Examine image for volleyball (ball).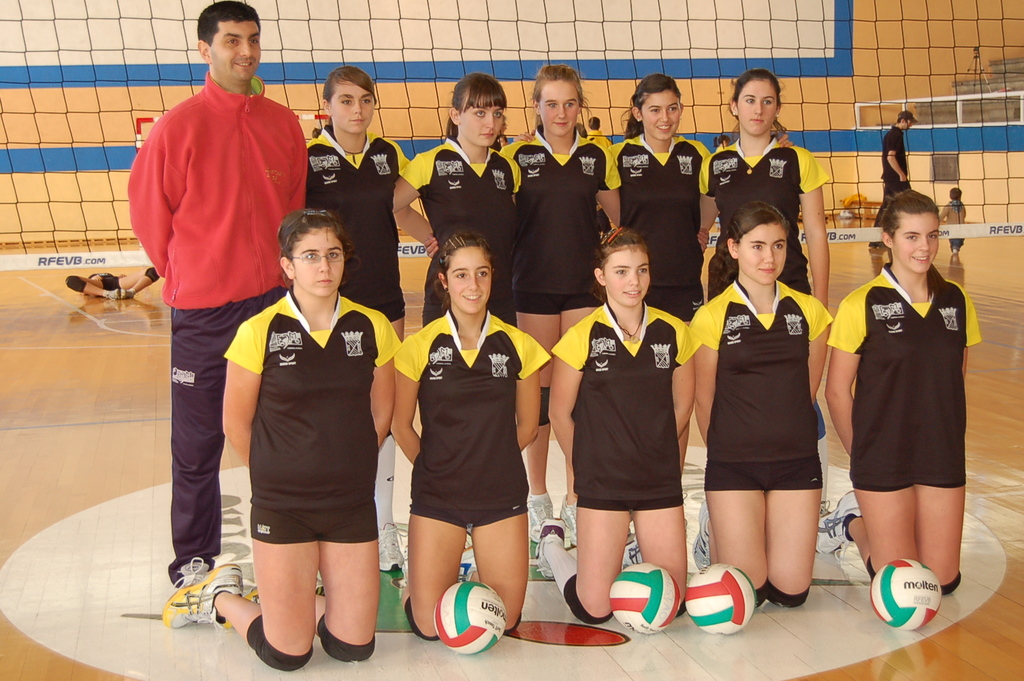
Examination result: [869, 556, 941, 629].
